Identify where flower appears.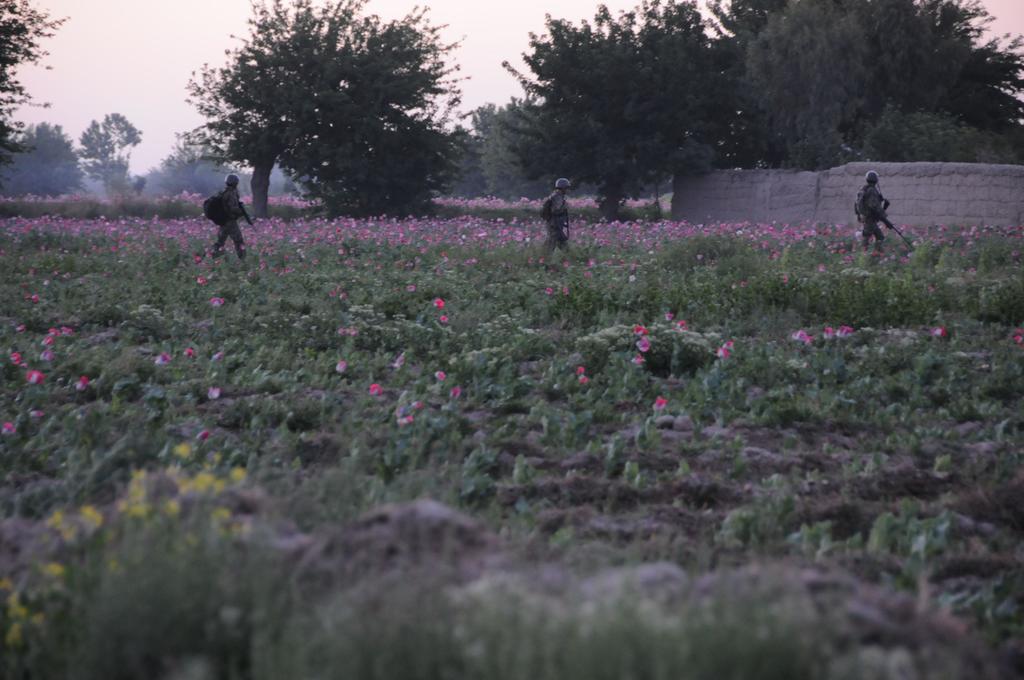
Appears at box=[195, 275, 208, 287].
